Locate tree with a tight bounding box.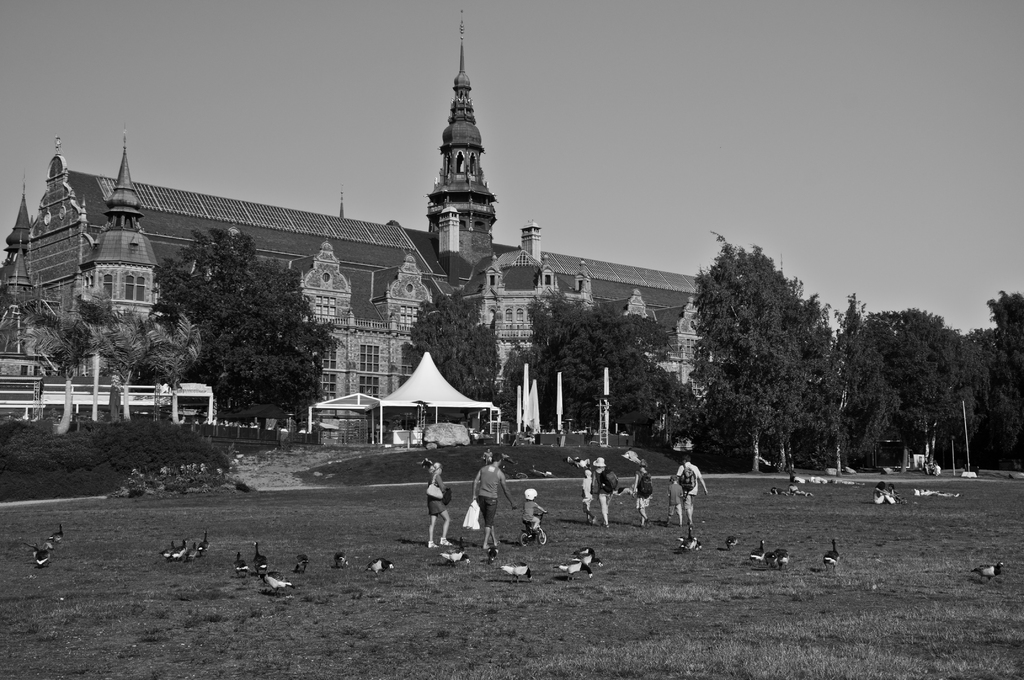
<bbox>70, 289, 147, 423</bbox>.
